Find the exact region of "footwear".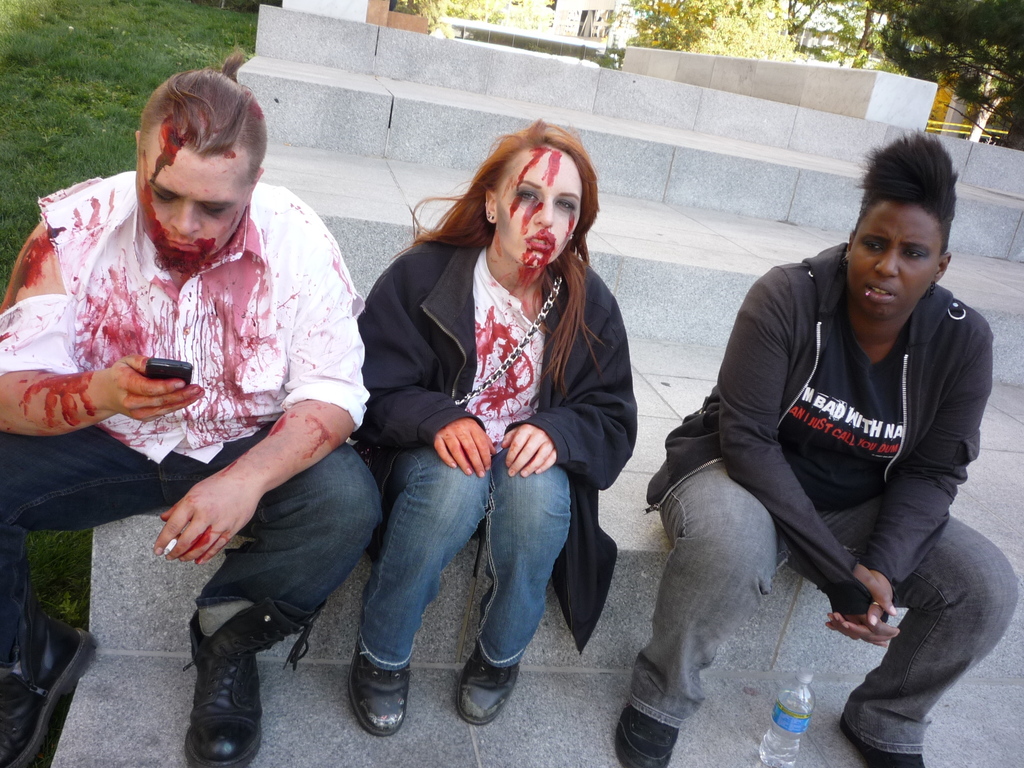
Exact region: bbox(614, 700, 676, 767).
